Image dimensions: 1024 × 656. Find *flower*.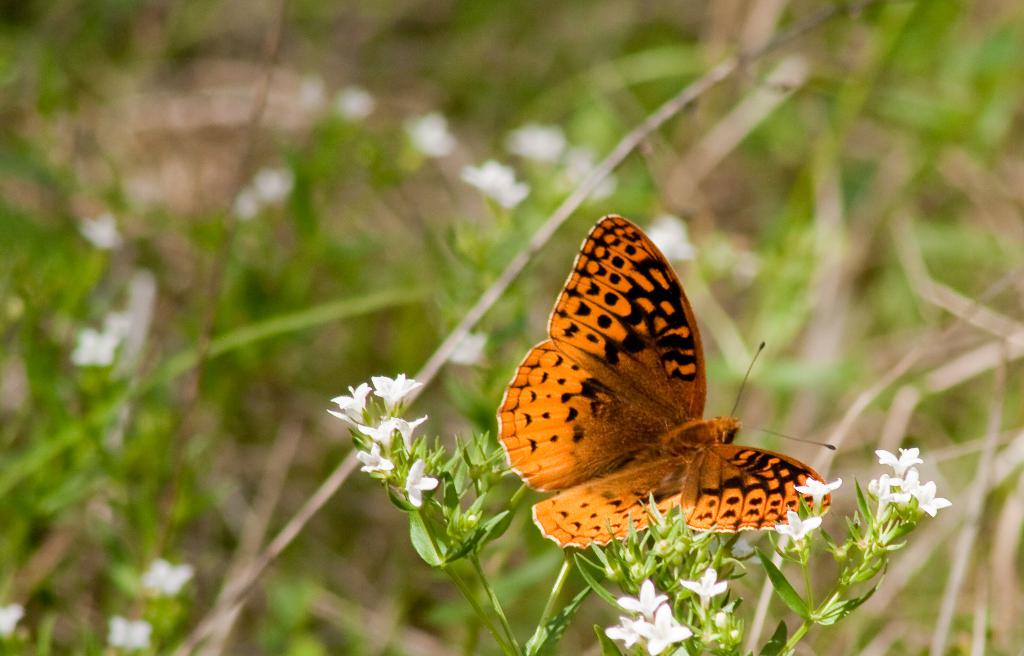
rect(449, 330, 491, 366).
